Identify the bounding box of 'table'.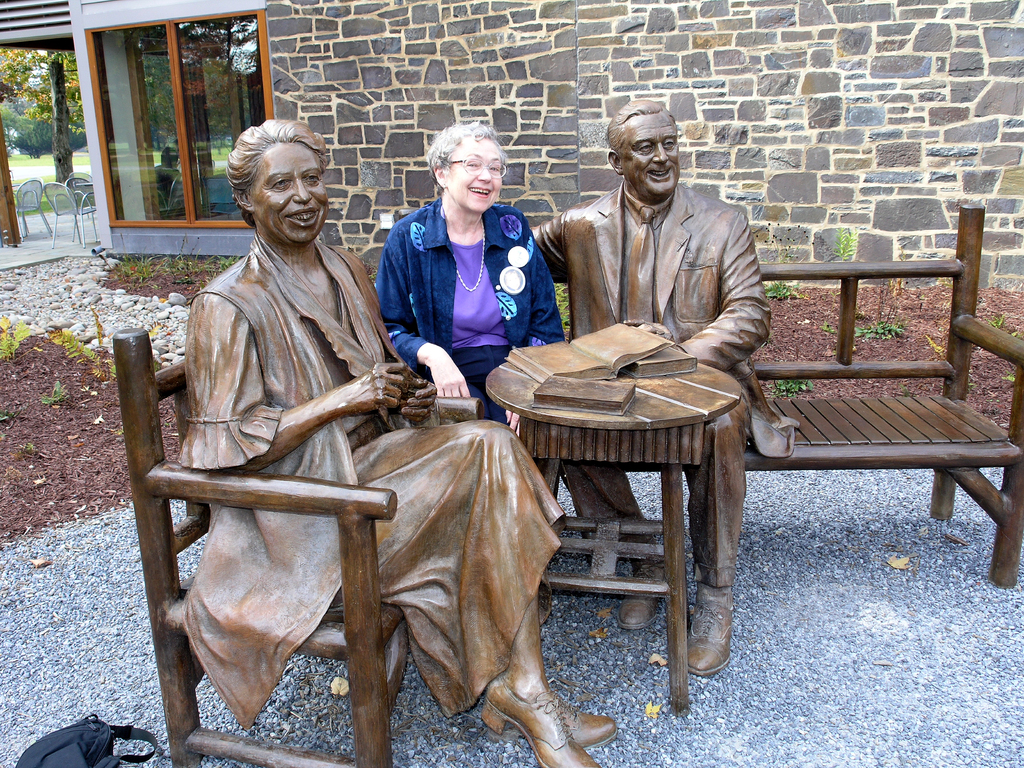
487, 323, 786, 704.
